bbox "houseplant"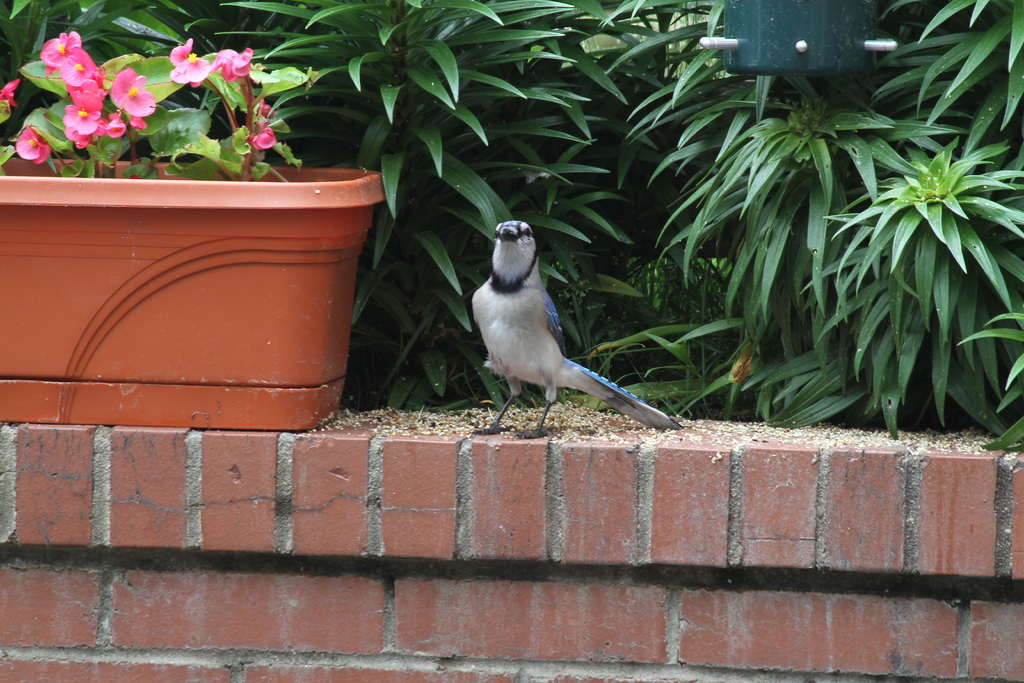
0:28:385:433
